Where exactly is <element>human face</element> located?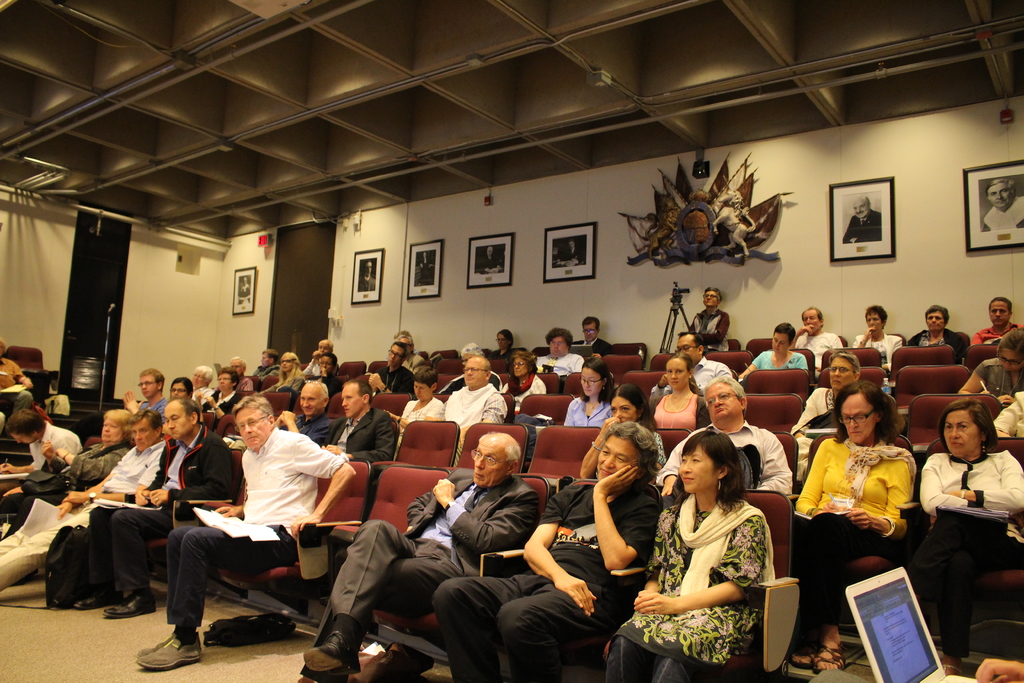
Its bounding box is [left=340, top=386, right=362, bottom=419].
